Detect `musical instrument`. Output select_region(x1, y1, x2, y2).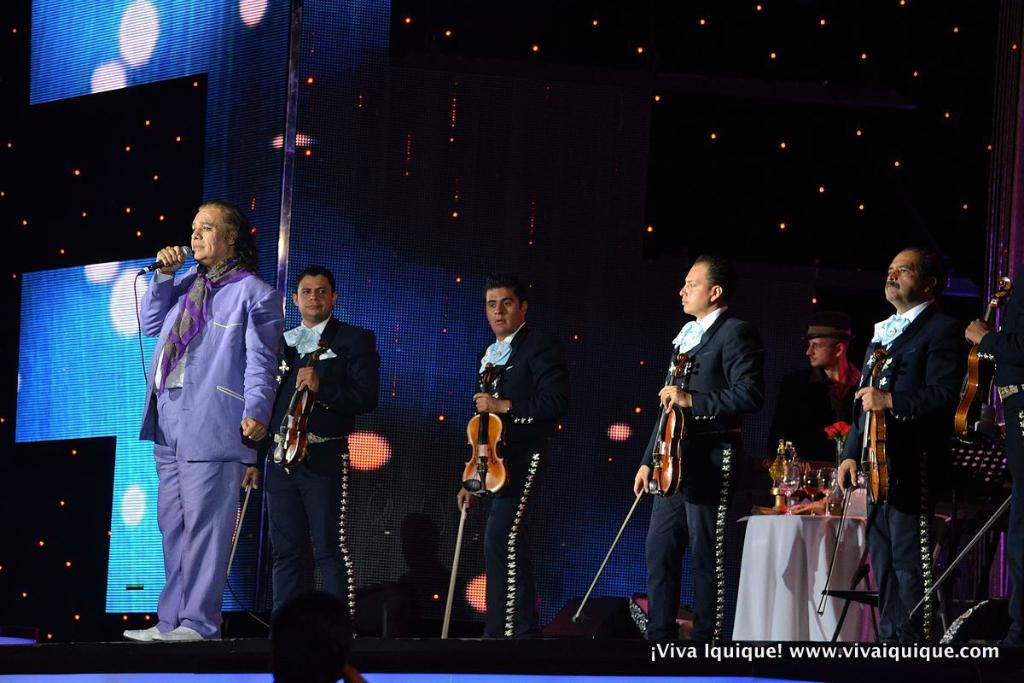
select_region(949, 277, 1013, 457).
